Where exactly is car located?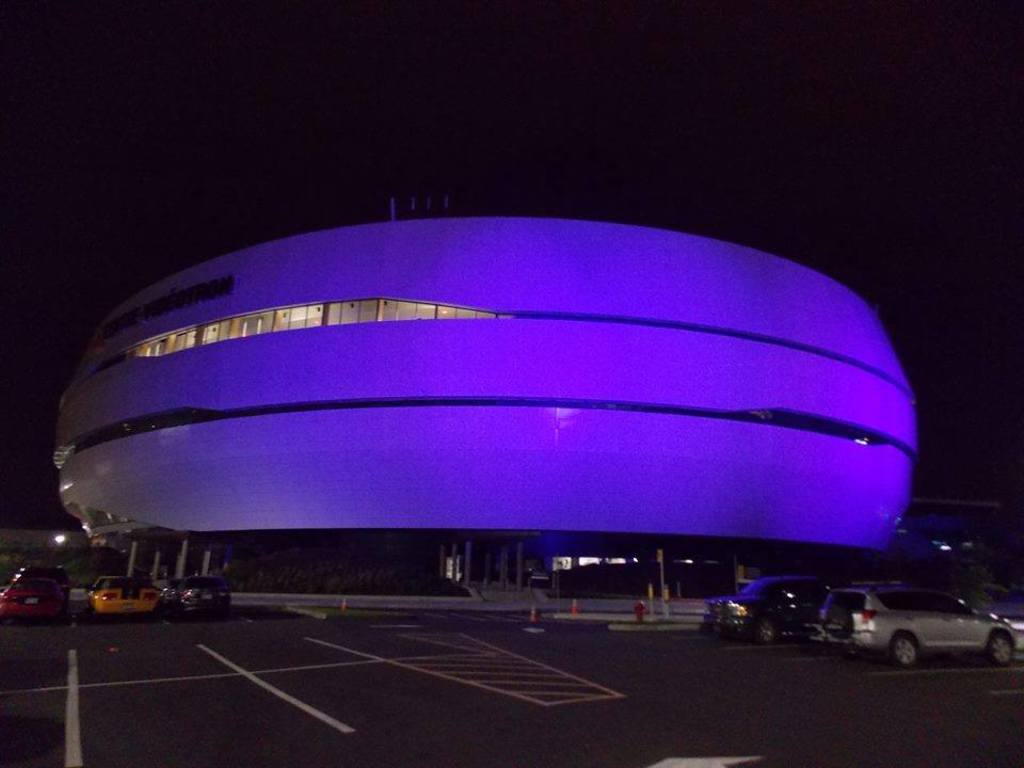
Its bounding box is region(794, 582, 1009, 676).
